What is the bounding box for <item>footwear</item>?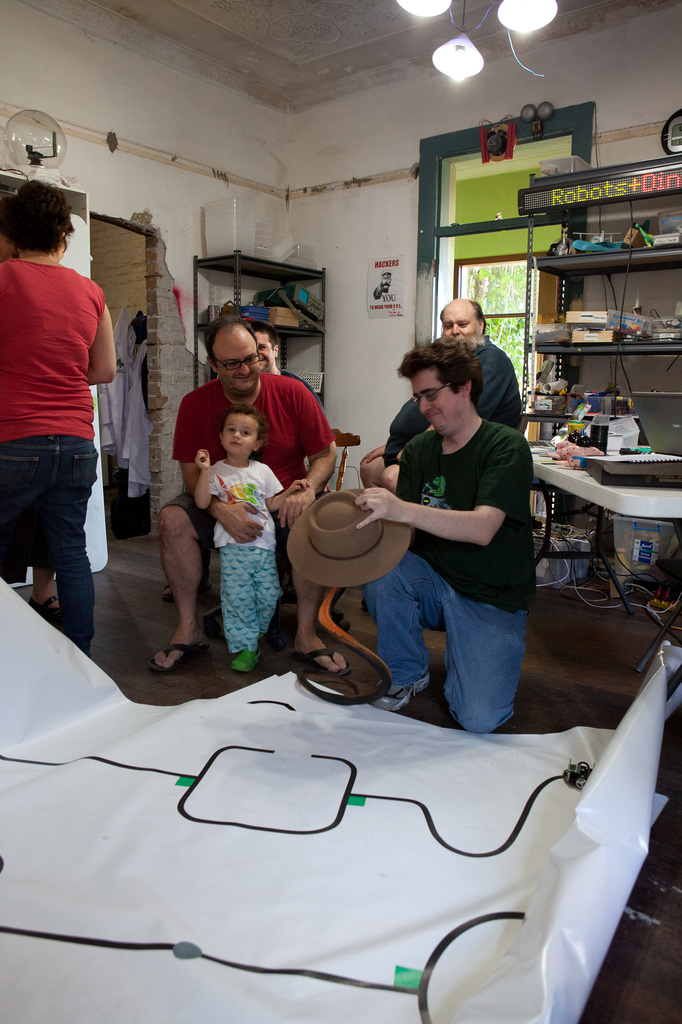
[x1=369, y1=674, x2=432, y2=711].
